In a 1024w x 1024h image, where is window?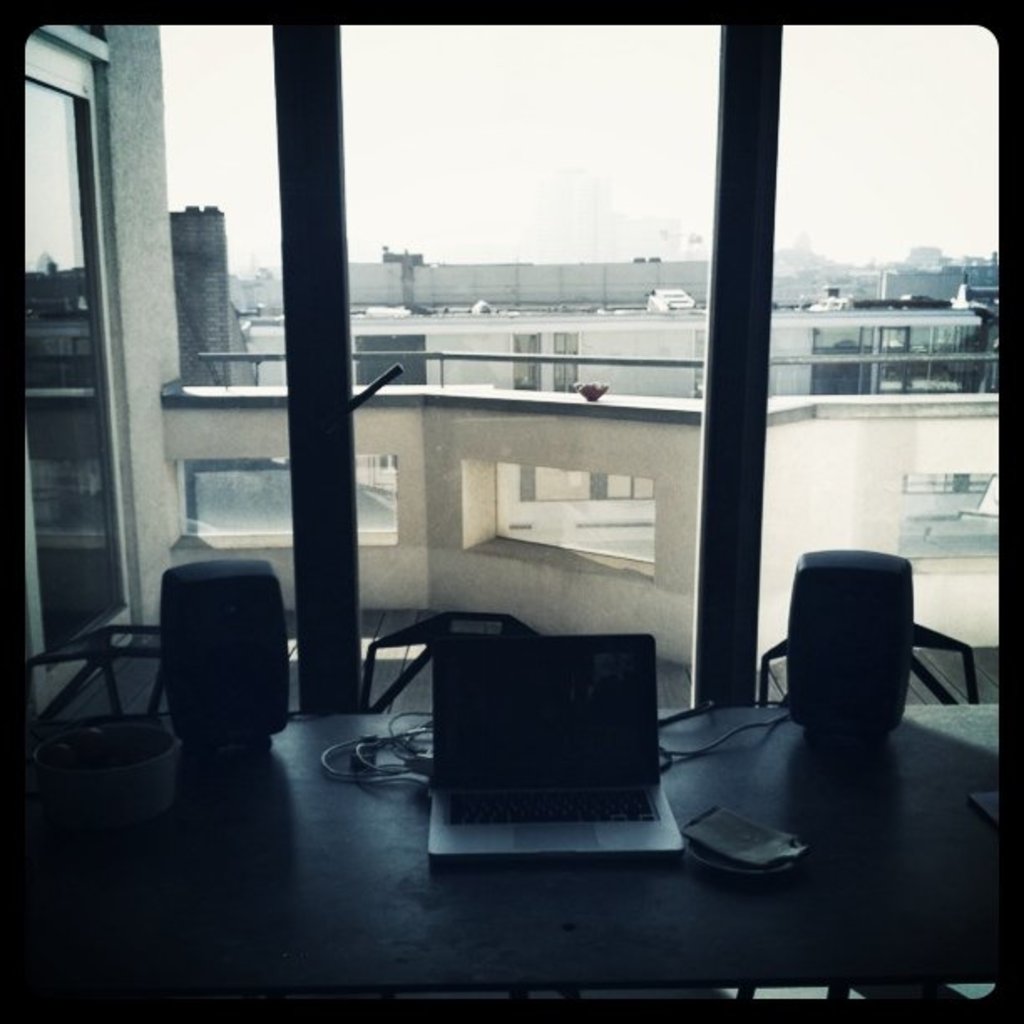
bbox=[507, 330, 540, 398].
